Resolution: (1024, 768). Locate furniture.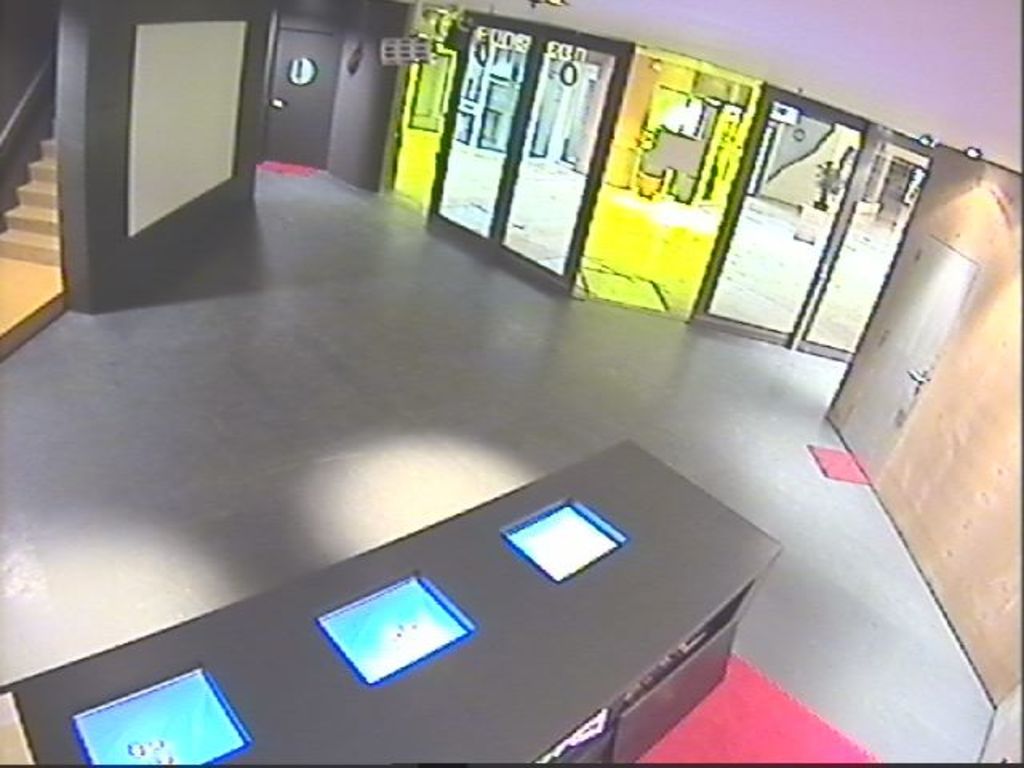
0:437:782:766.
